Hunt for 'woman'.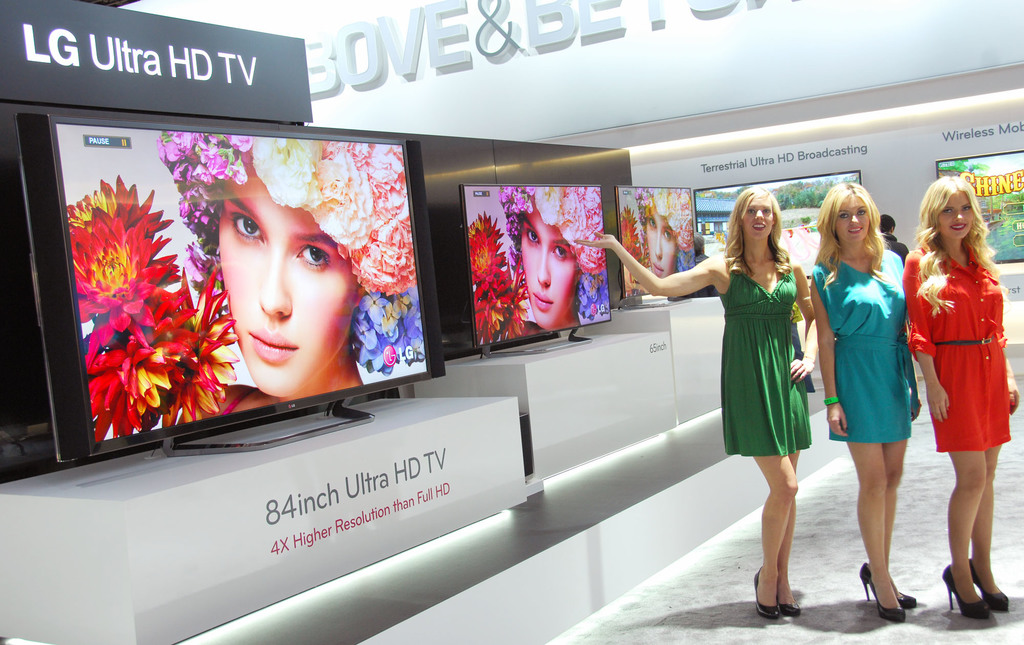
Hunted down at <box>827,200,928,558</box>.
